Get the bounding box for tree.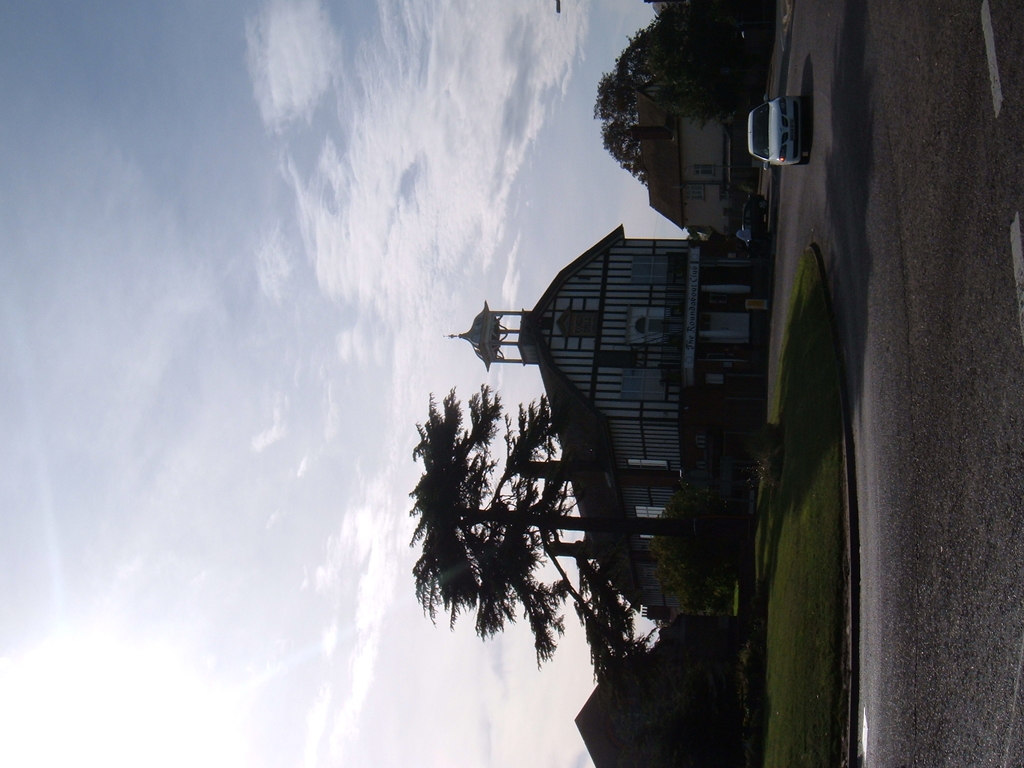
414, 379, 738, 676.
